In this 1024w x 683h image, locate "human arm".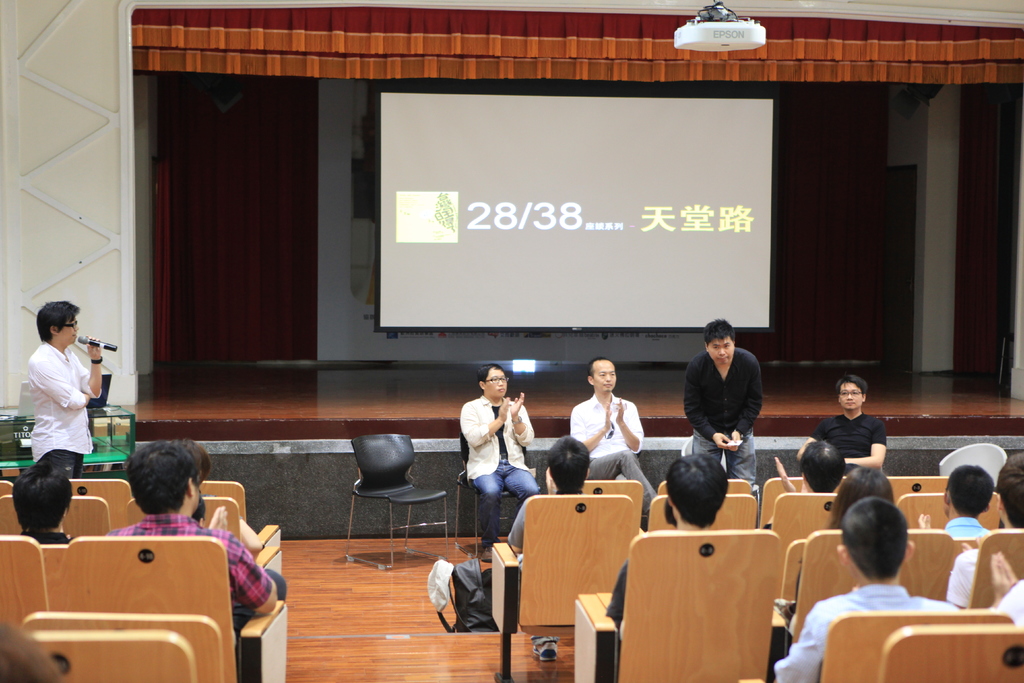
Bounding box: box=[222, 527, 278, 616].
